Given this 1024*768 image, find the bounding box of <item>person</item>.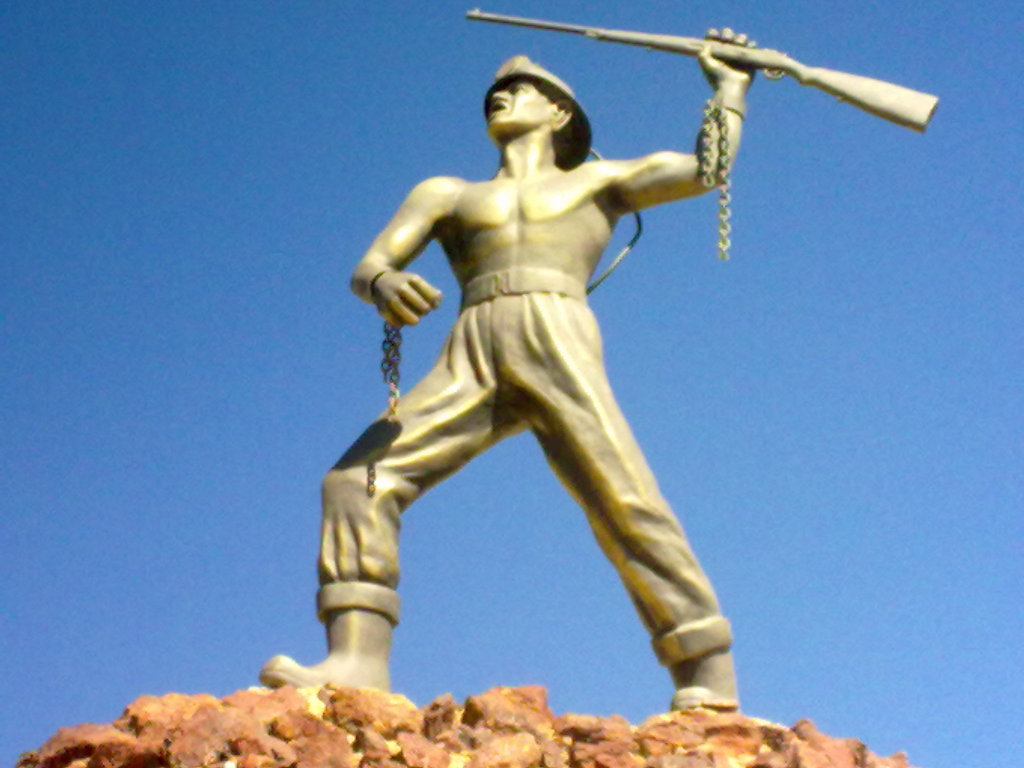
box(260, 27, 760, 715).
